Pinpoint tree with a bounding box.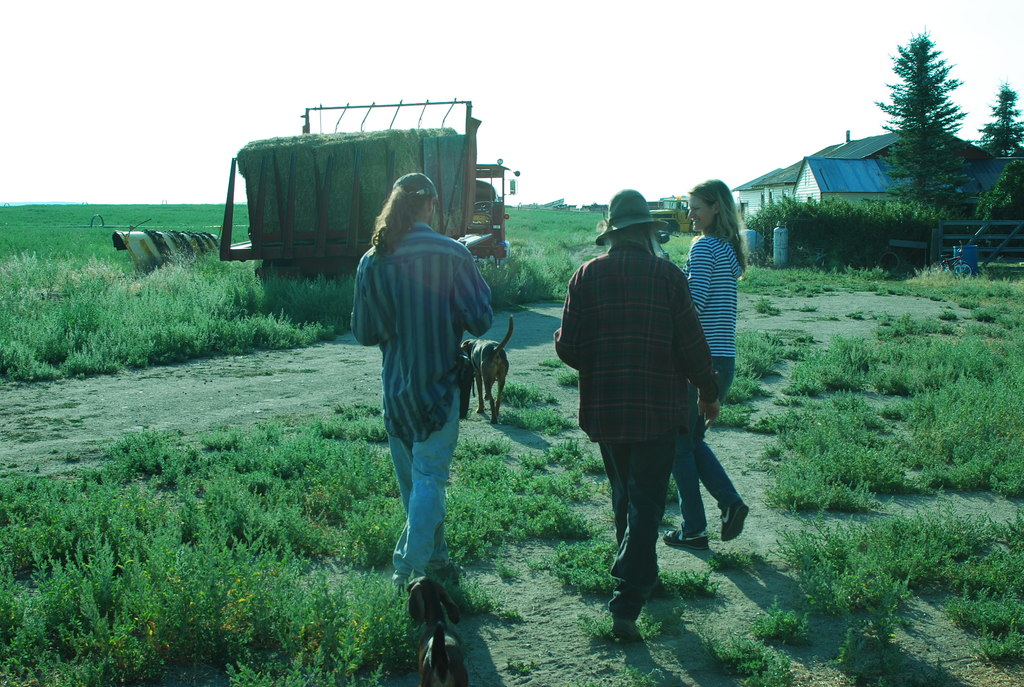
locate(984, 77, 1023, 233).
